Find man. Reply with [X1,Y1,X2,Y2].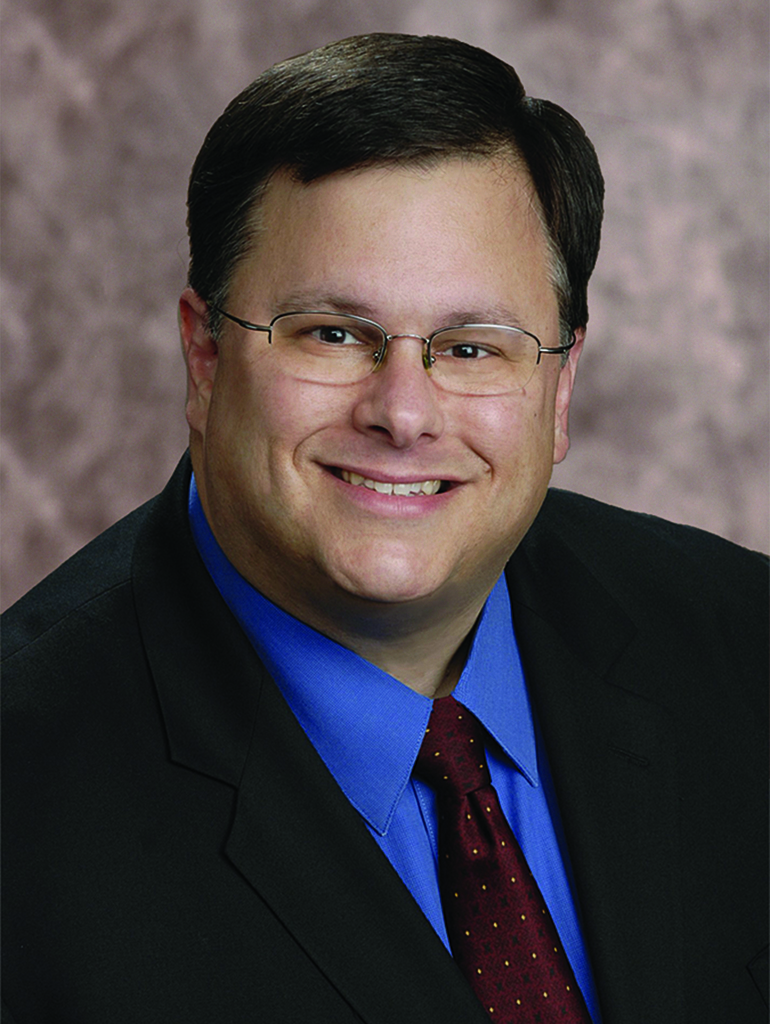
[0,56,735,1004].
